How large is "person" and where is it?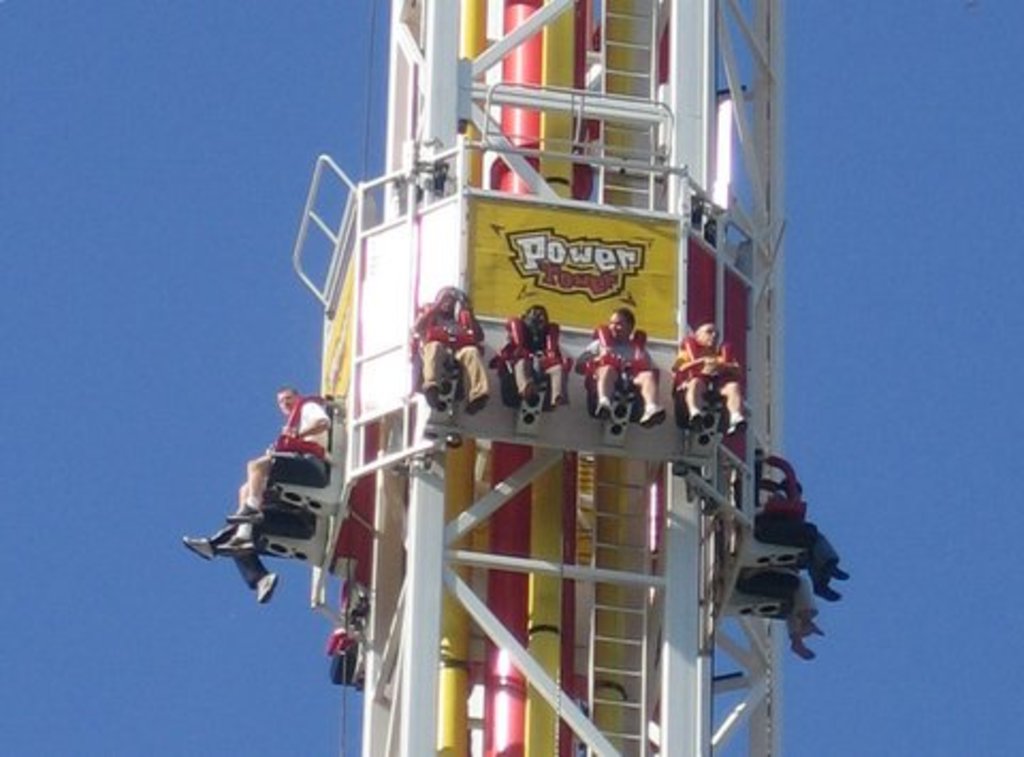
Bounding box: 414,288,491,414.
